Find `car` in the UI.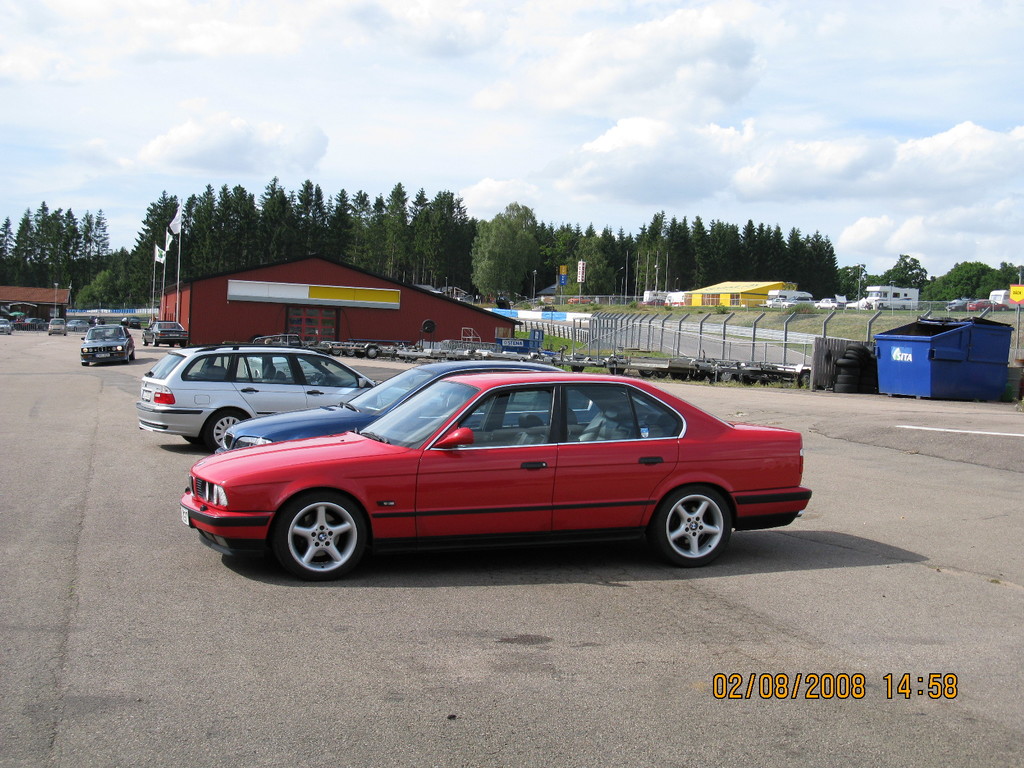
UI element at 221 367 671 463.
